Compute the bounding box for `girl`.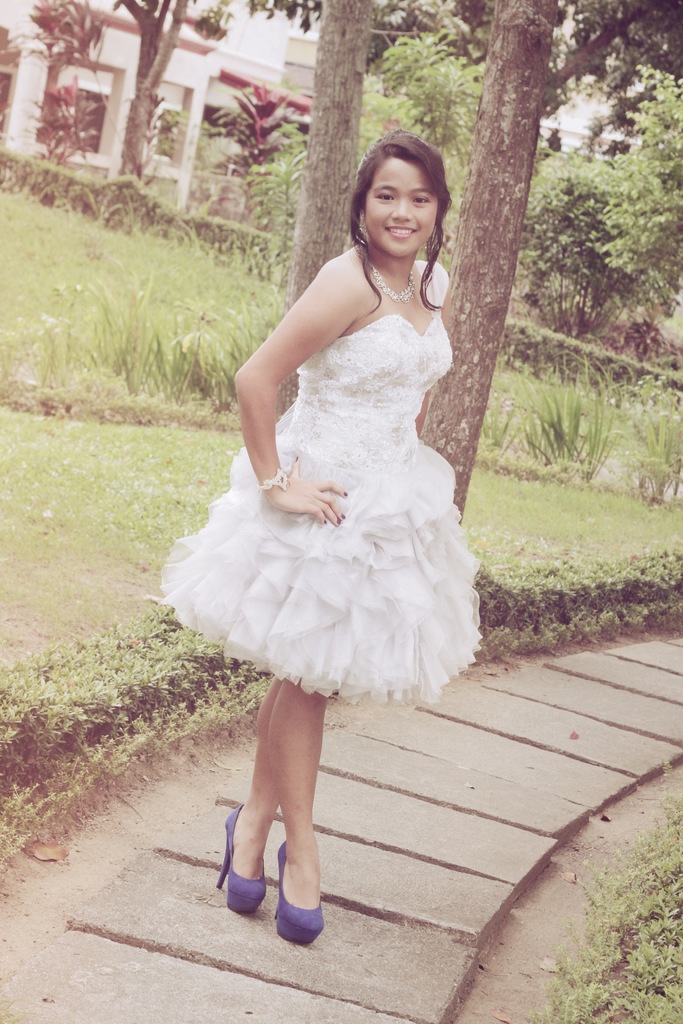
BBox(155, 121, 484, 941).
